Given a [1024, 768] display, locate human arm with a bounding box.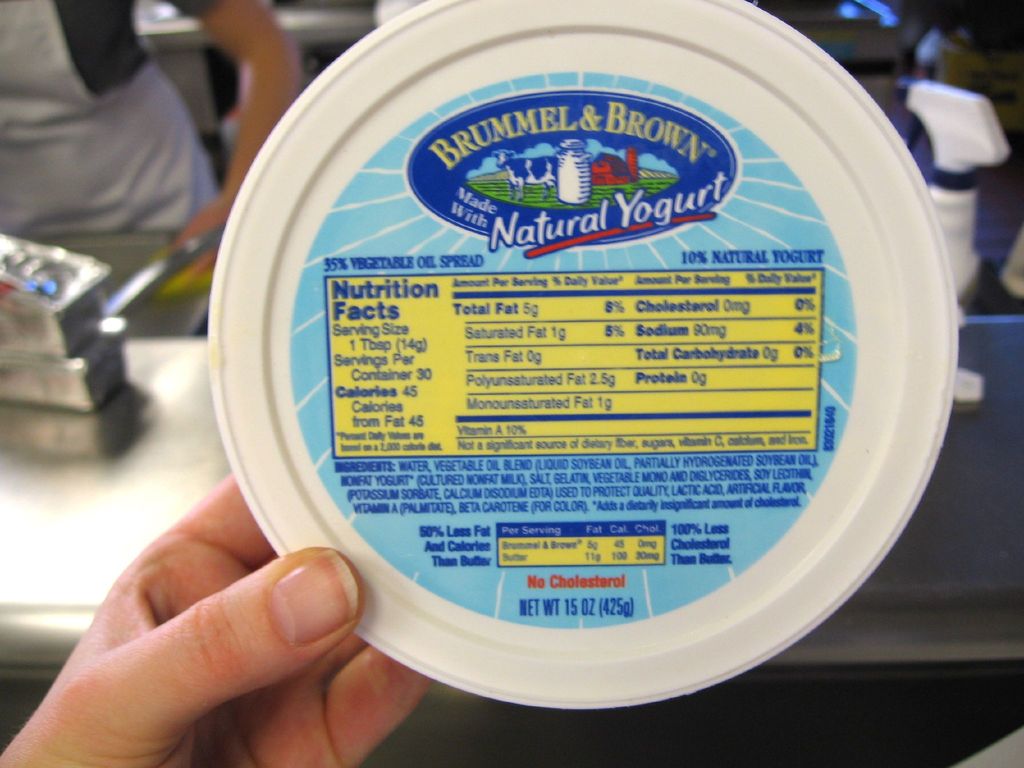
Located: (left=172, top=0, right=300, bottom=249).
